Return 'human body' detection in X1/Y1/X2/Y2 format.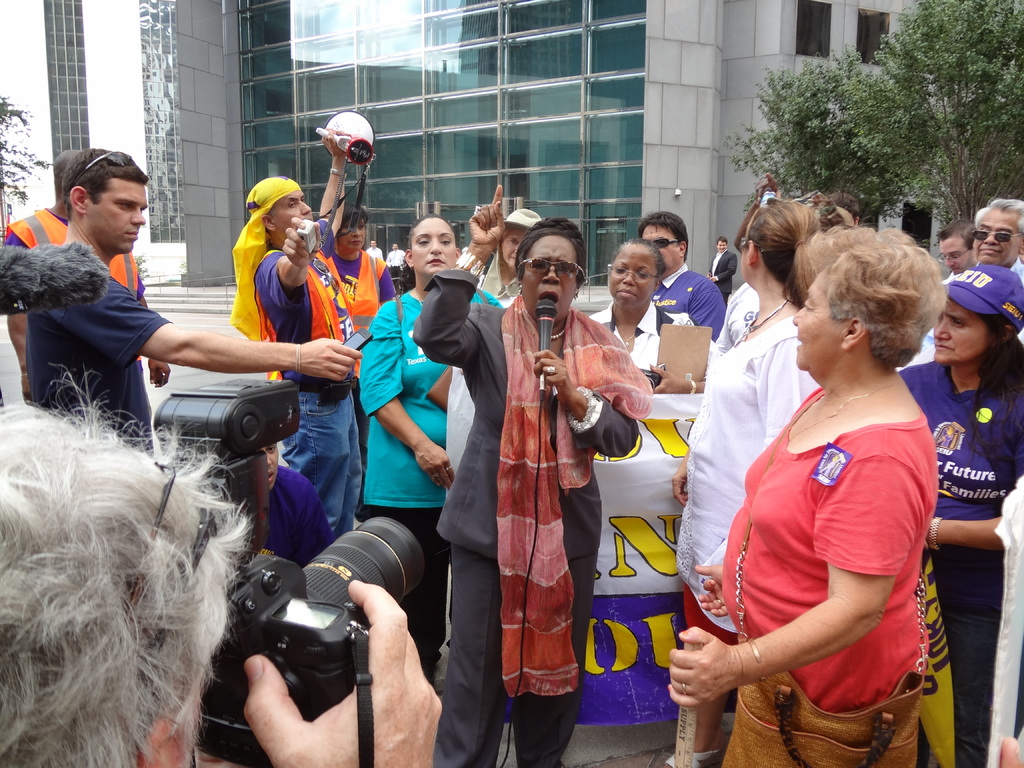
25/244/364/463.
